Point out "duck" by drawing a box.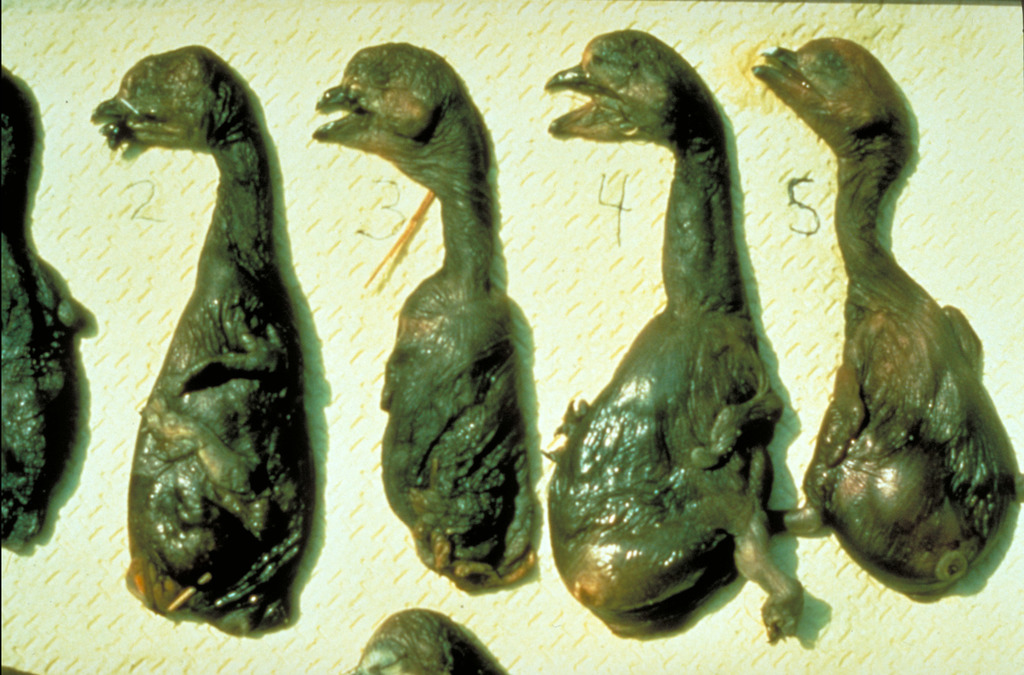
region(747, 30, 1023, 596).
